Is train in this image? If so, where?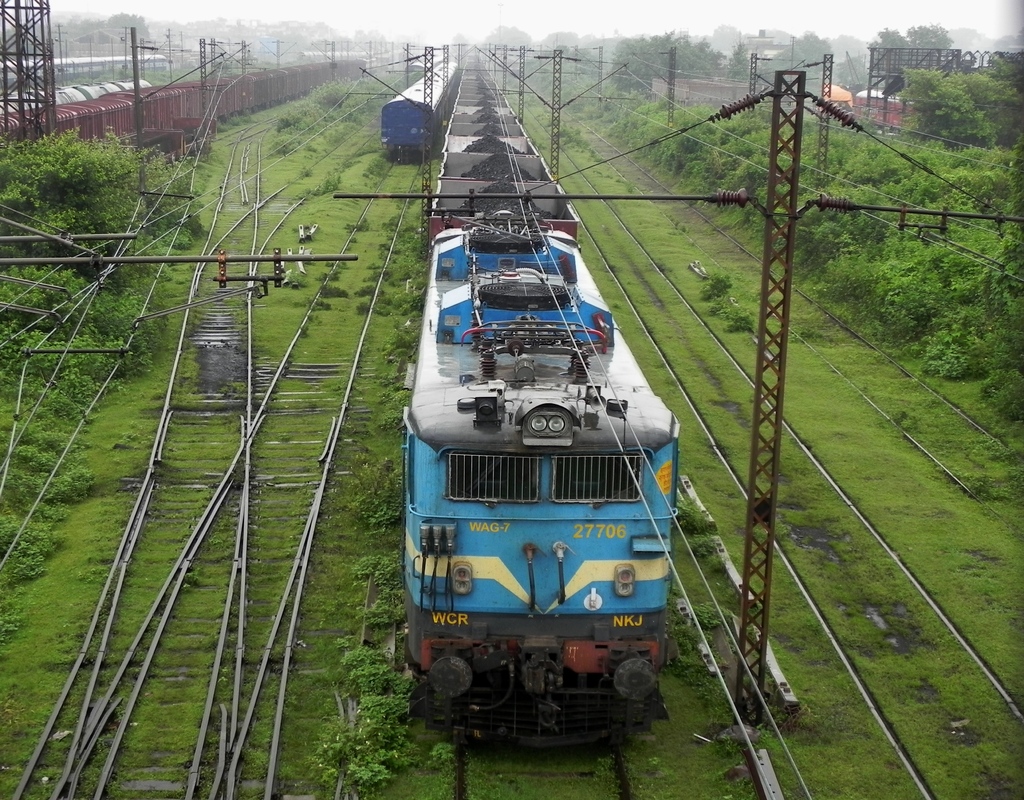
Yes, at (left=378, top=56, right=461, bottom=166).
